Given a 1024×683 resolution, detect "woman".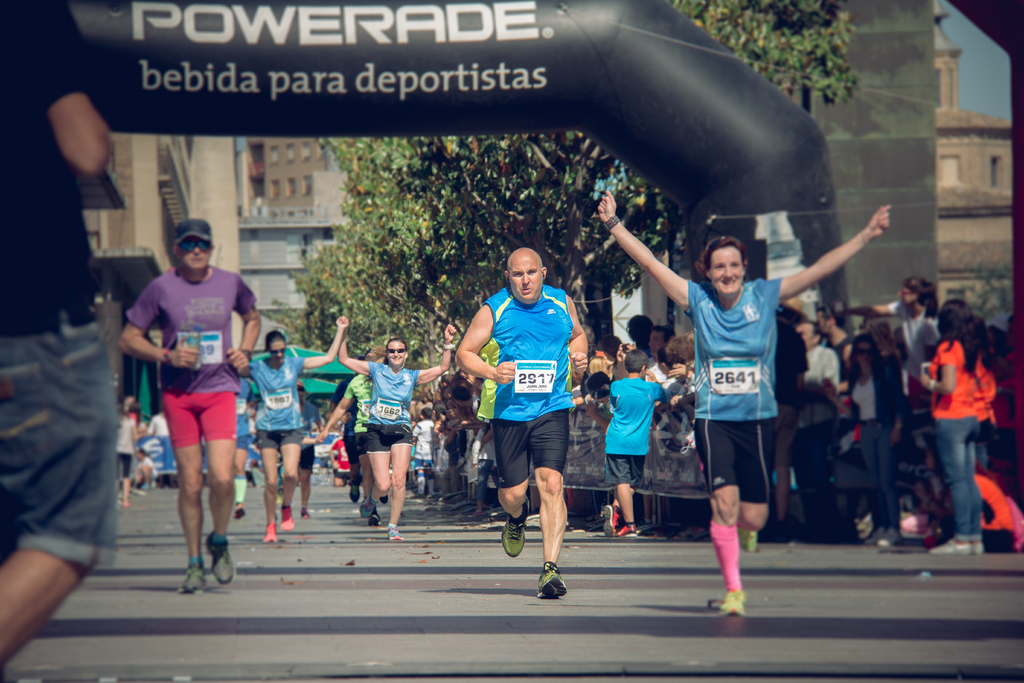
box=[841, 273, 938, 378].
